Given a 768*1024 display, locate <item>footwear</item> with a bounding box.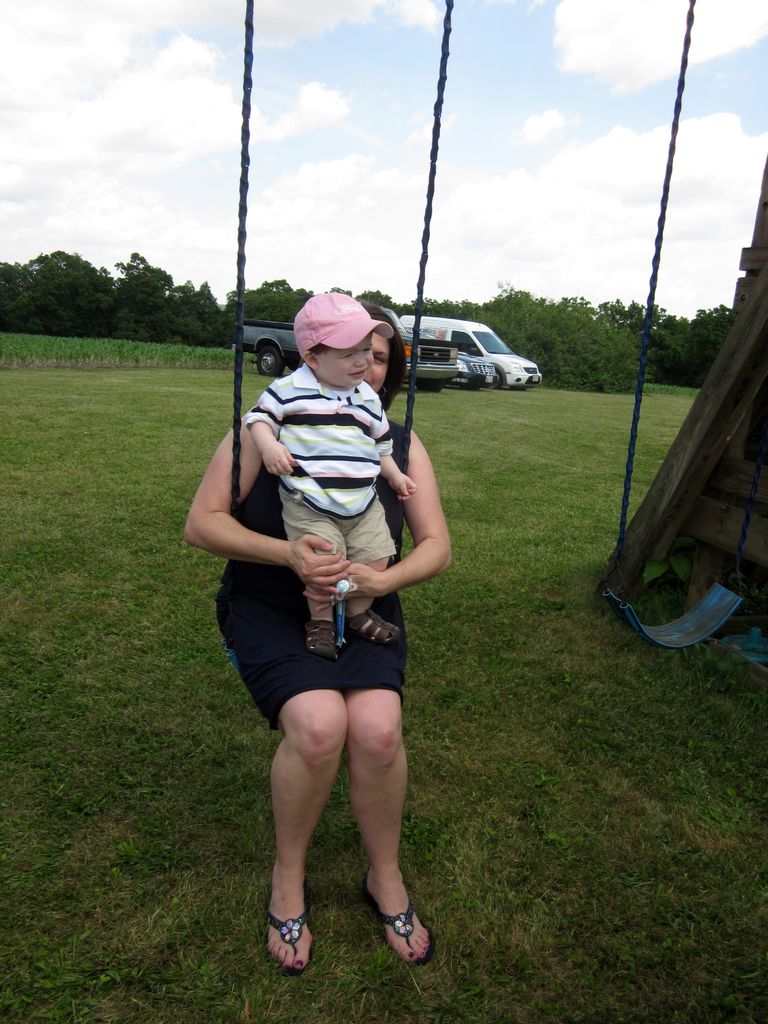
Located: box(363, 867, 433, 970).
